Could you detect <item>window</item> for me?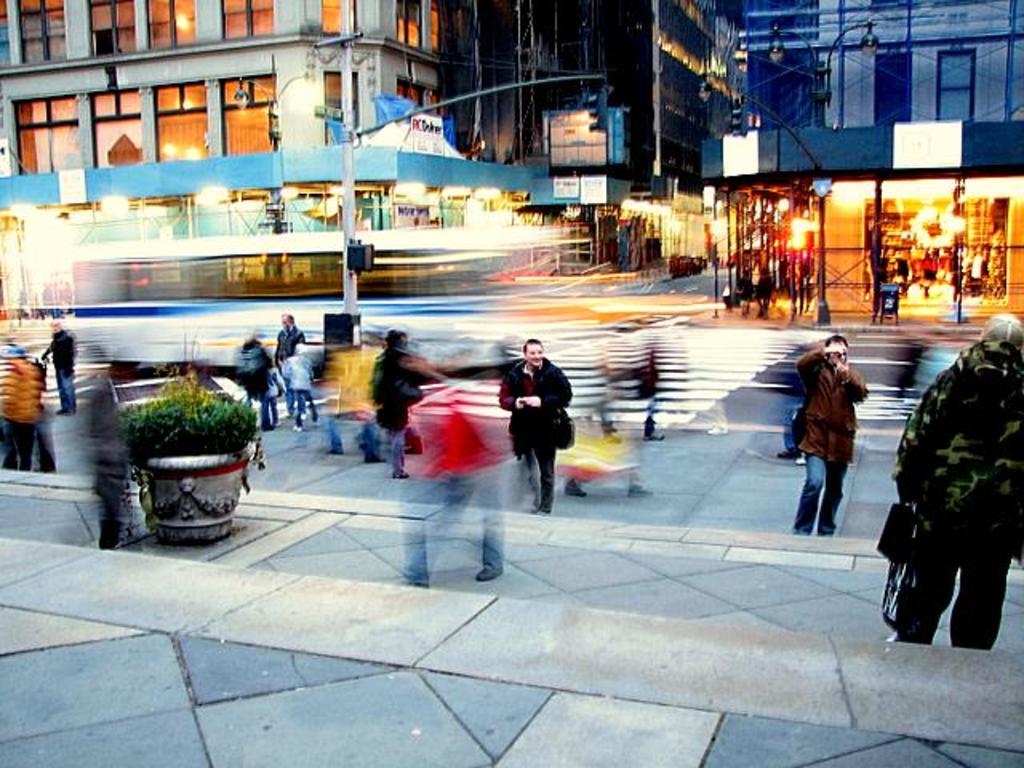
Detection result: l=154, t=90, r=210, b=170.
